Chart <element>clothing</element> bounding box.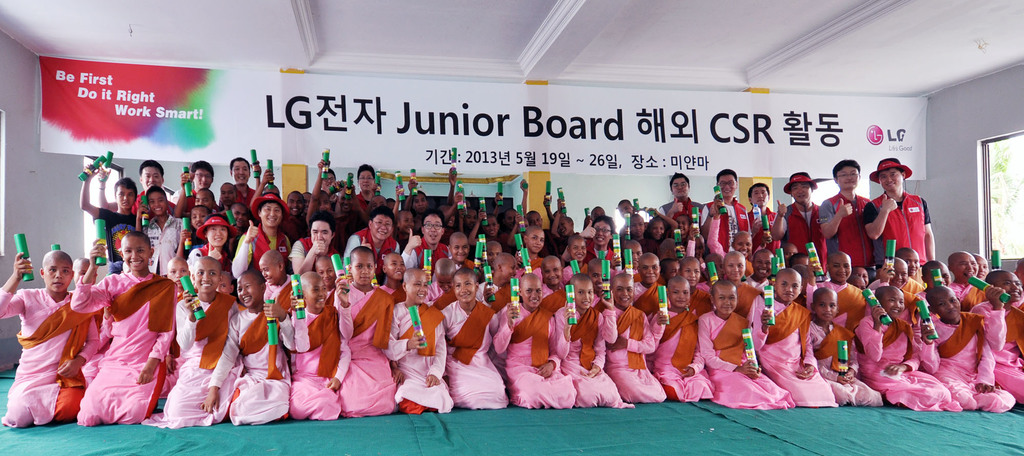
Charted: (0,284,99,429).
